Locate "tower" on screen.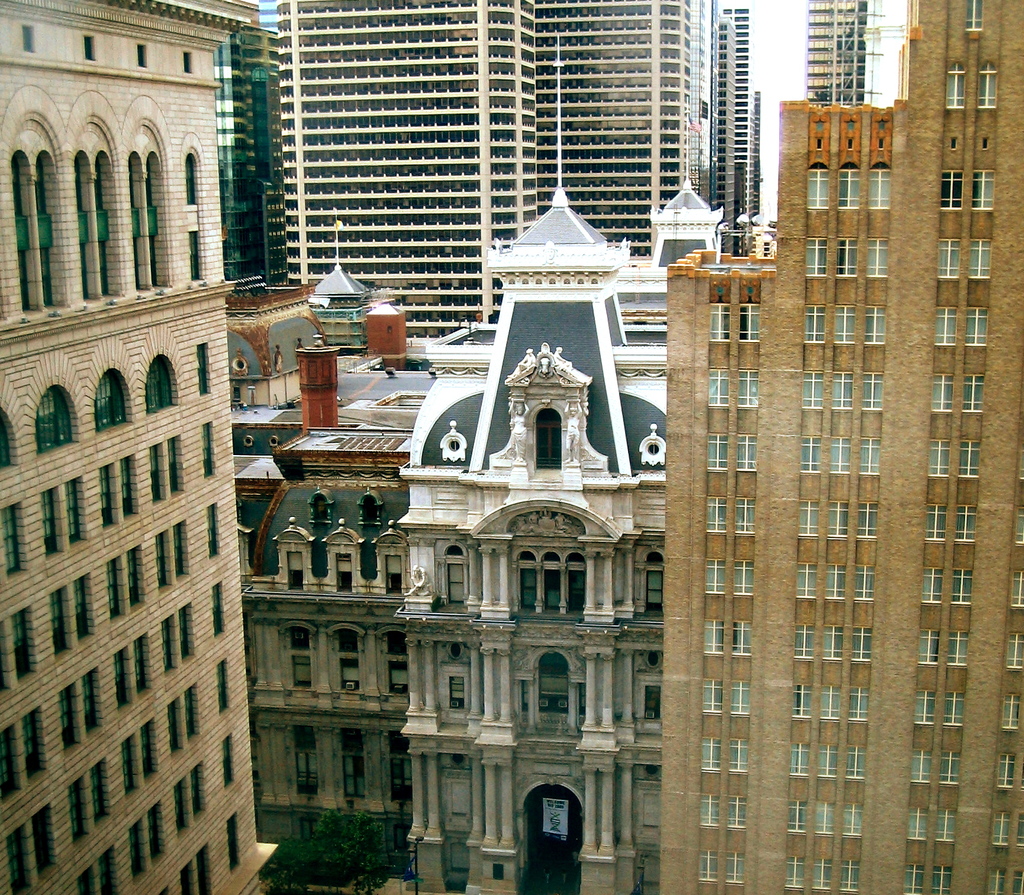
On screen at {"x1": 311, "y1": 225, "x2": 363, "y2": 339}.
